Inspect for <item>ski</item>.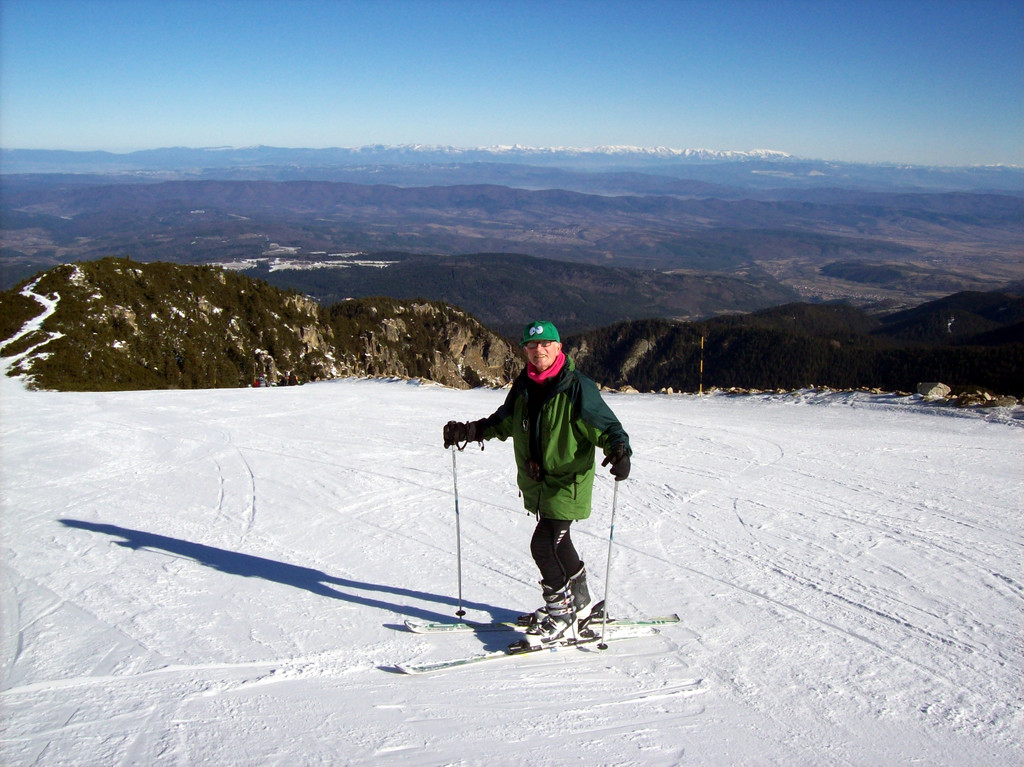
Inspection: bbox=[383, 608, 678, 677].
